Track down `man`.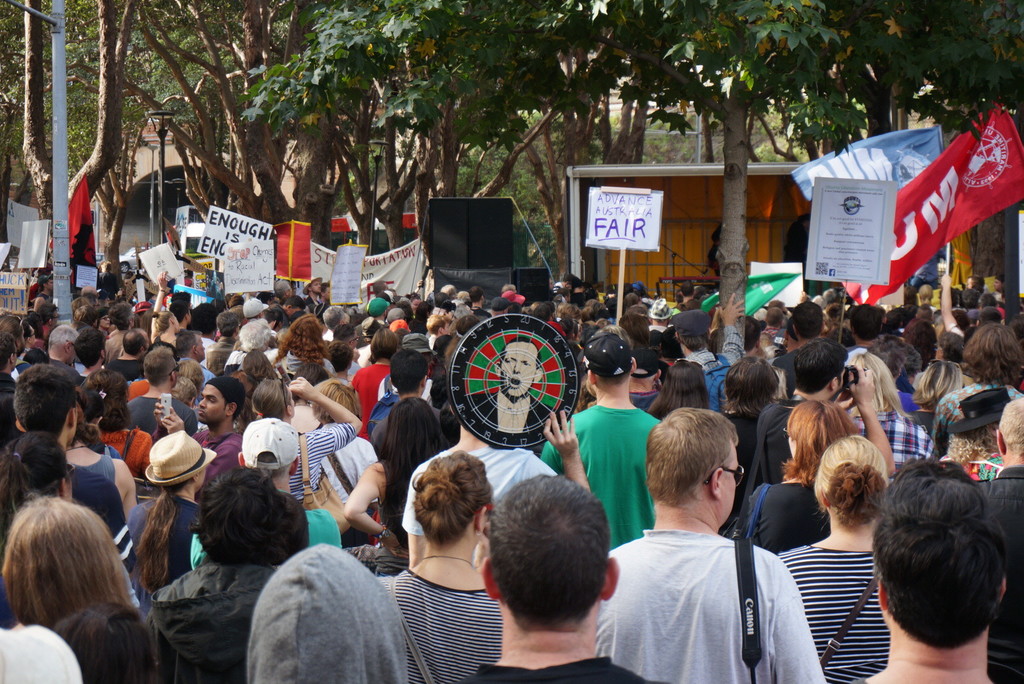
Tracked to crop(676, 292, 747, 414).
